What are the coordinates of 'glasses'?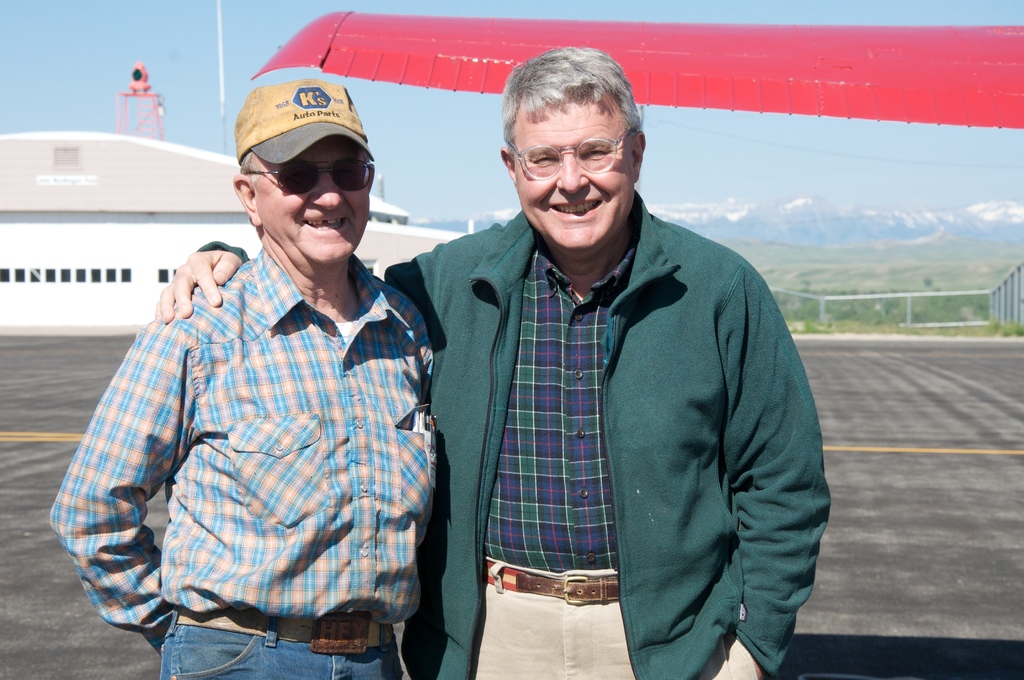
{"x1": 503, "y1": 128, "x2": 640, "y2": 172}.
